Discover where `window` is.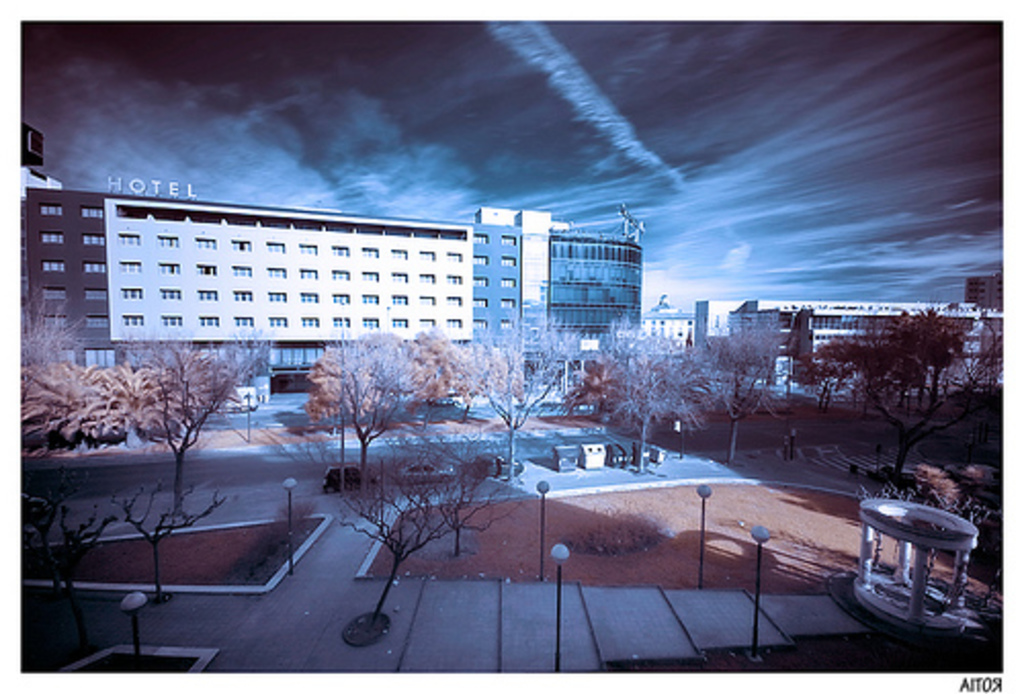
Discovered at <box>328,242,350,260</box>.
